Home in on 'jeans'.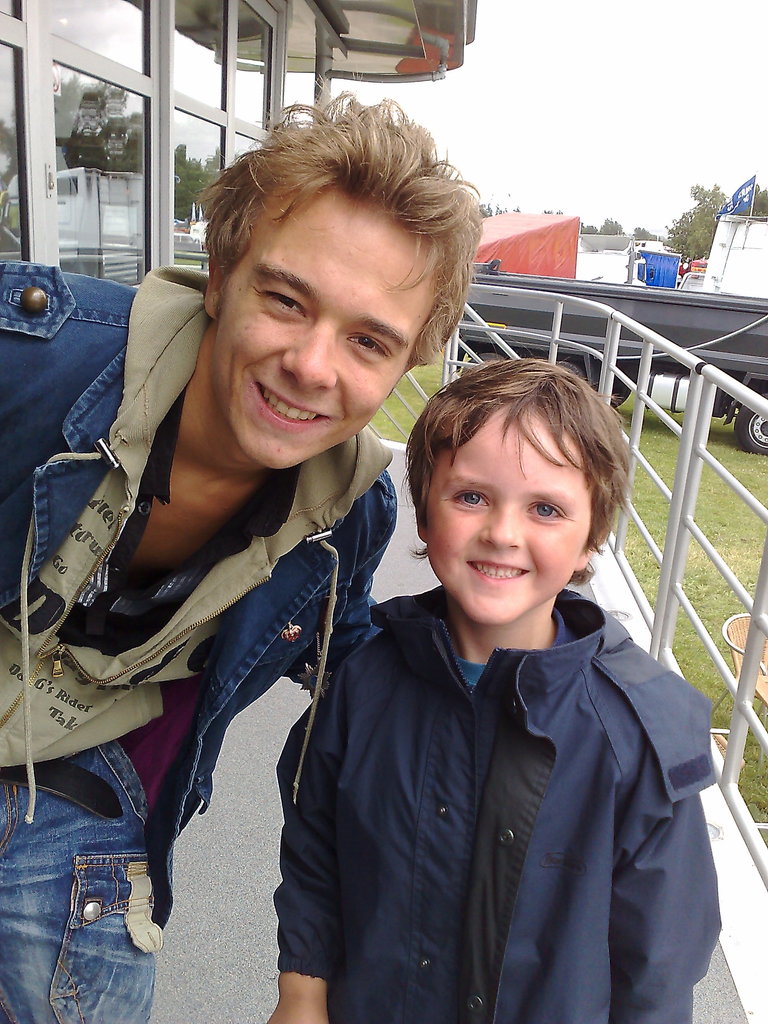
Homed in at select_region(9, 755, 163, 1023).
